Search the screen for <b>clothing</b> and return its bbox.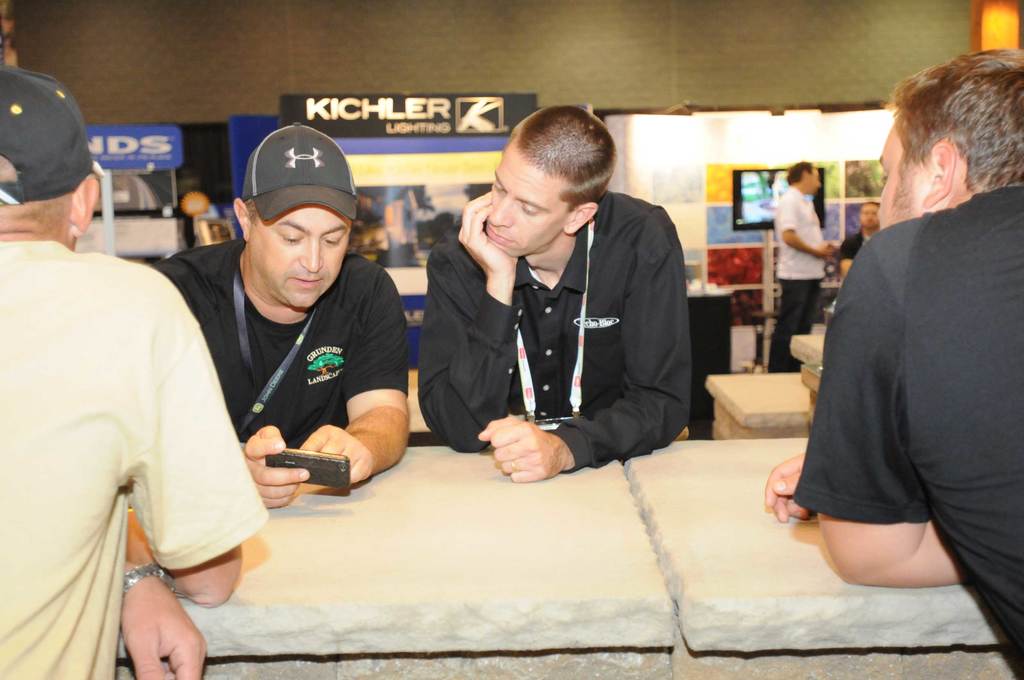
Found: 150 238 409 444.
